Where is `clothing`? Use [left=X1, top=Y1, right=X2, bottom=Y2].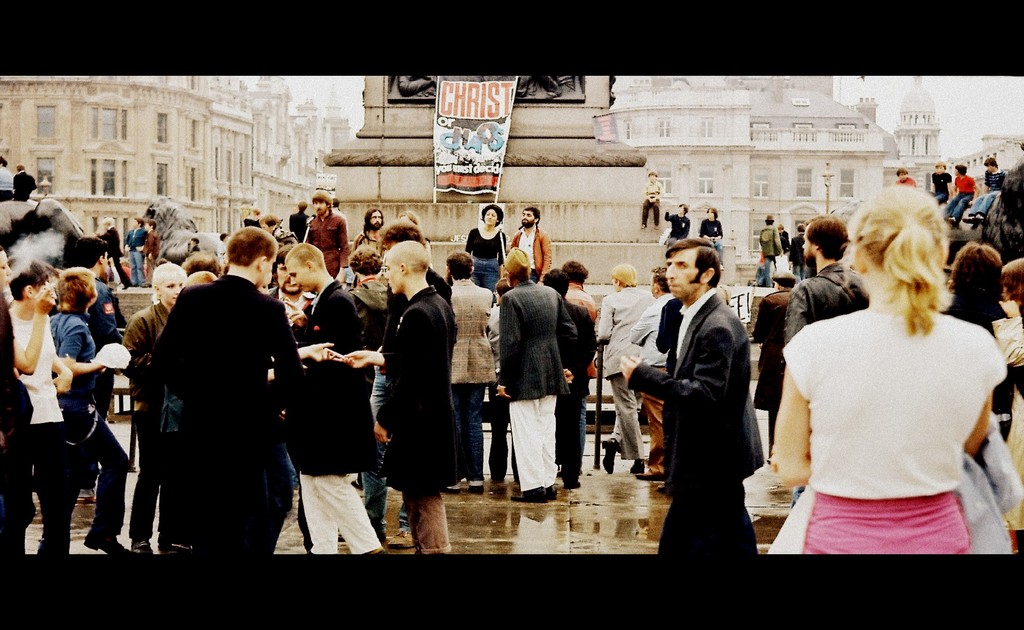
[left=443, top=274, right=492, bottom=483].
